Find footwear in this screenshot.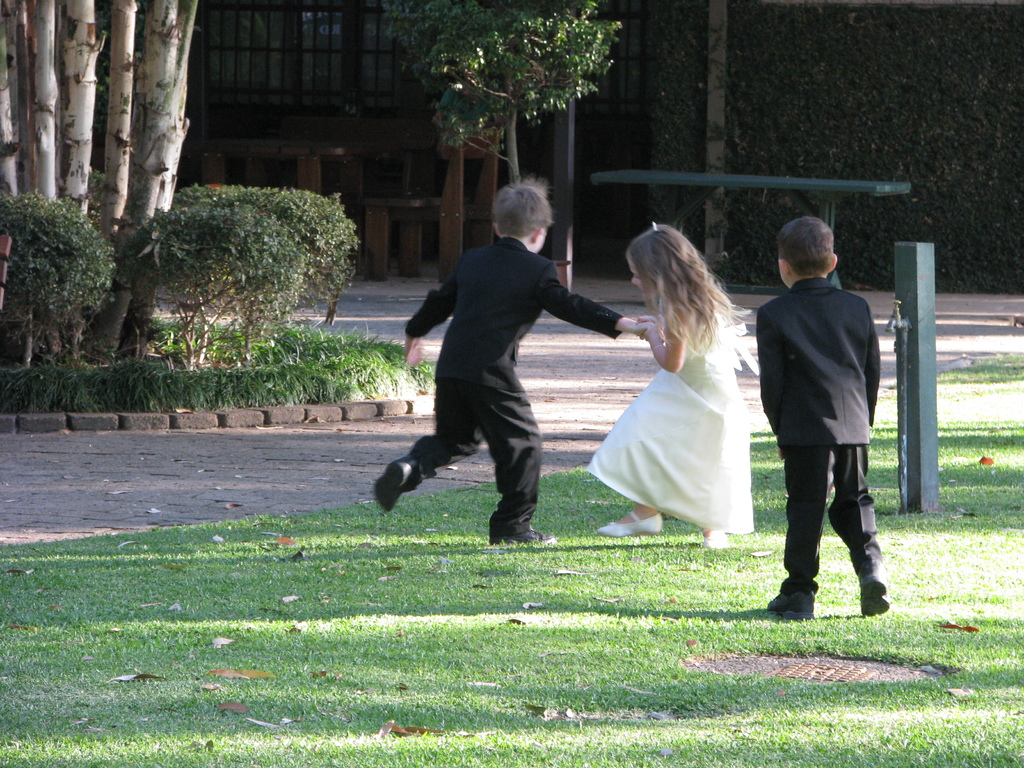
The bounding box for footwear is left=490, top=520, right=553, bottom=545.
